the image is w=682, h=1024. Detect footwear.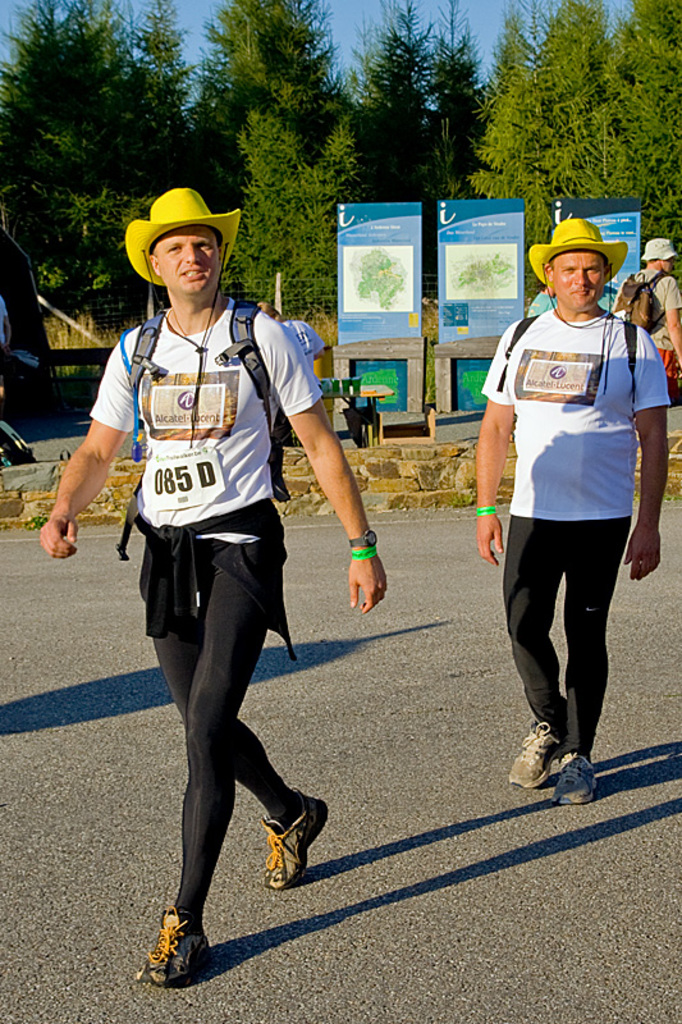
Detection: select_region(508, 699, 571, 786).
